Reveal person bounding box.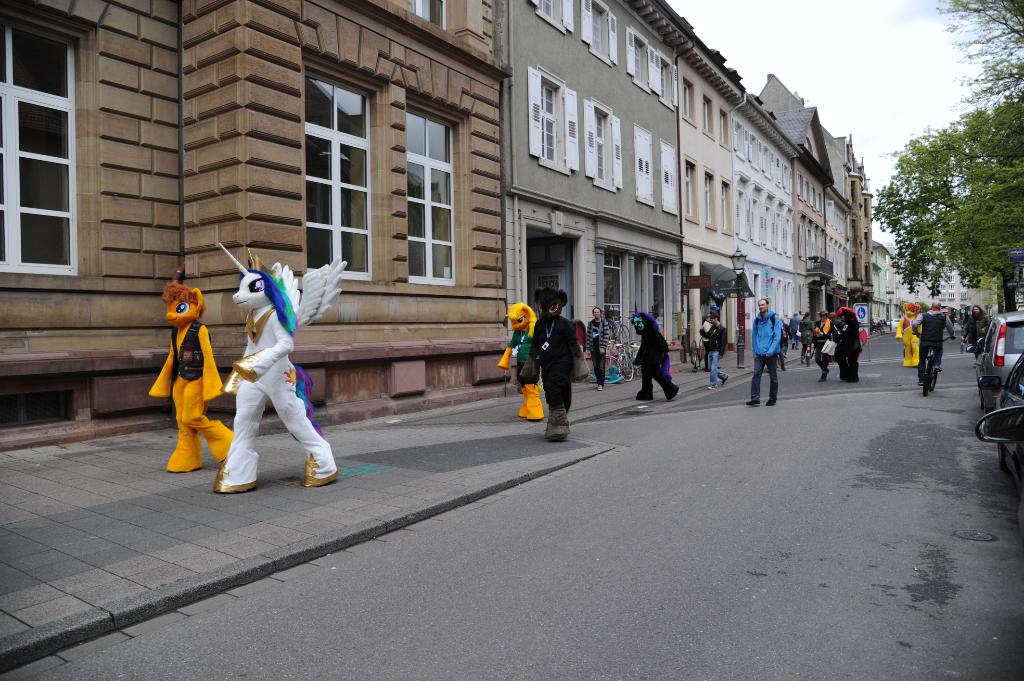
Revealed: detection(582, 305, 606, 389).
